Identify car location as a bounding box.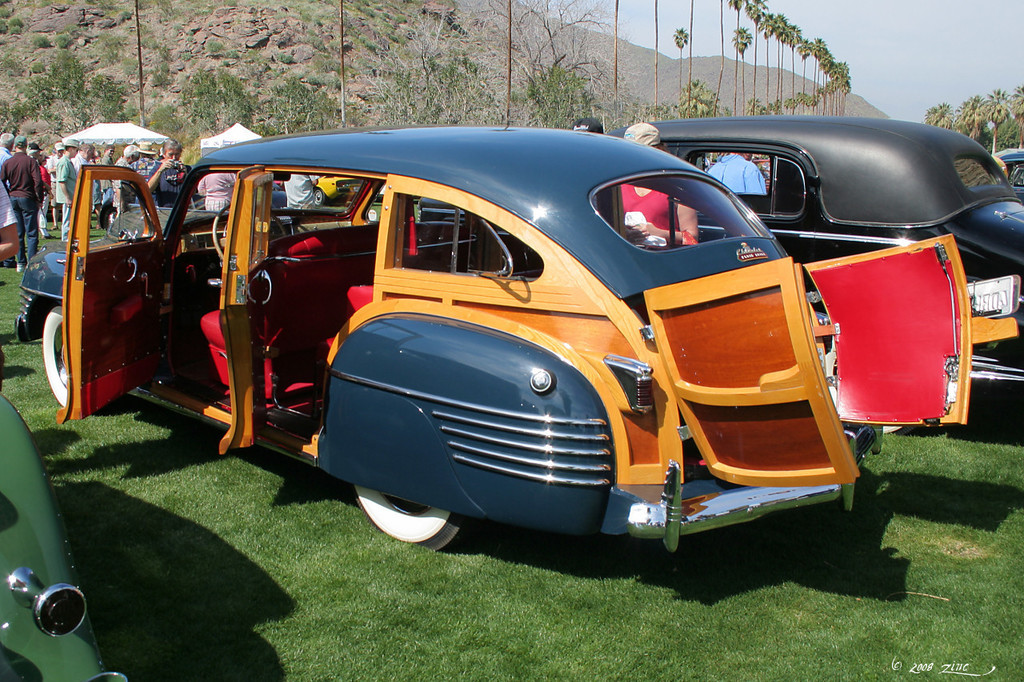
Rect(417, 197, 466, 225).
